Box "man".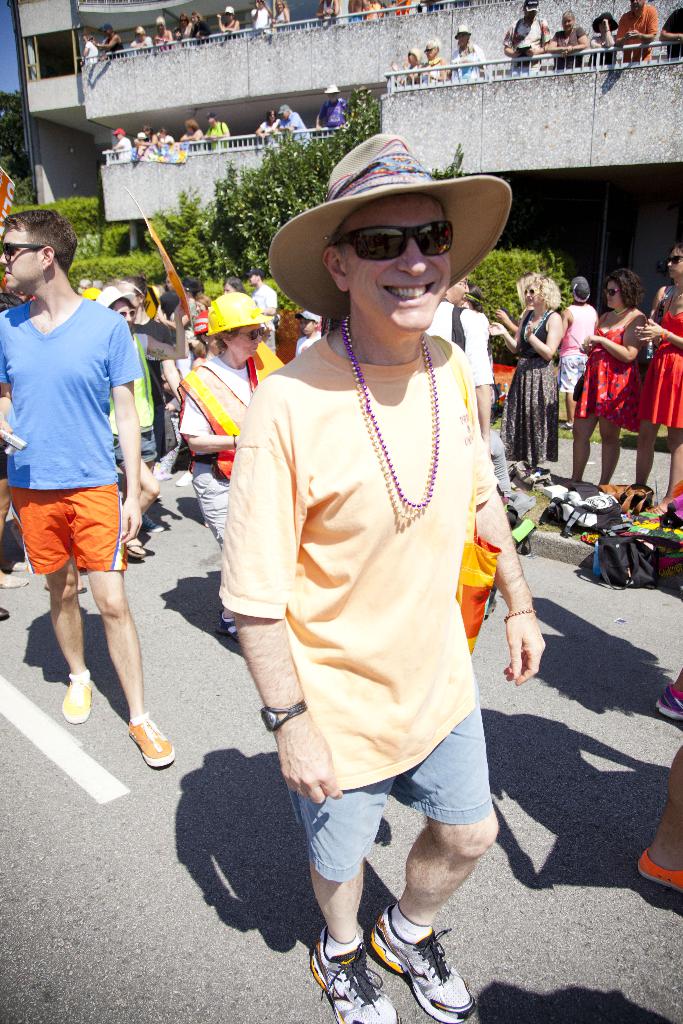
Rect(424, 273, 498, 615).
